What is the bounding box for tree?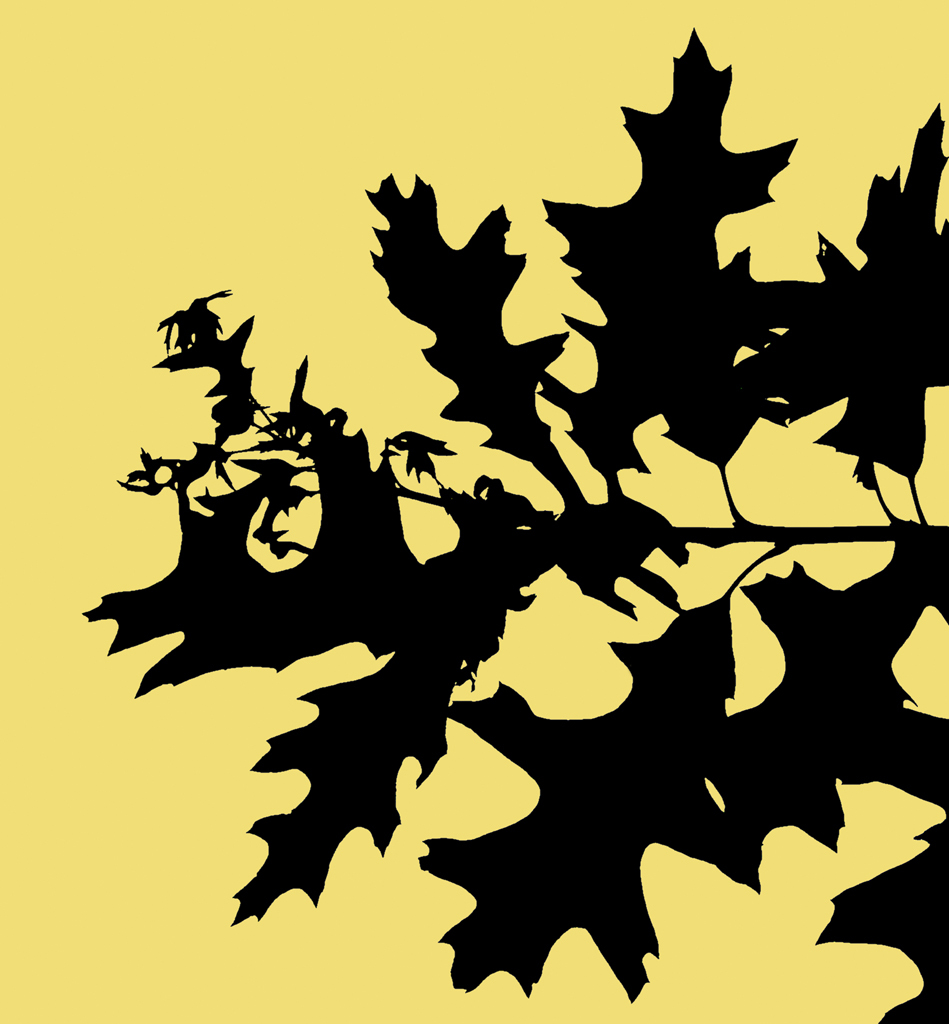
Rect(69, 17, 945, 1023).
